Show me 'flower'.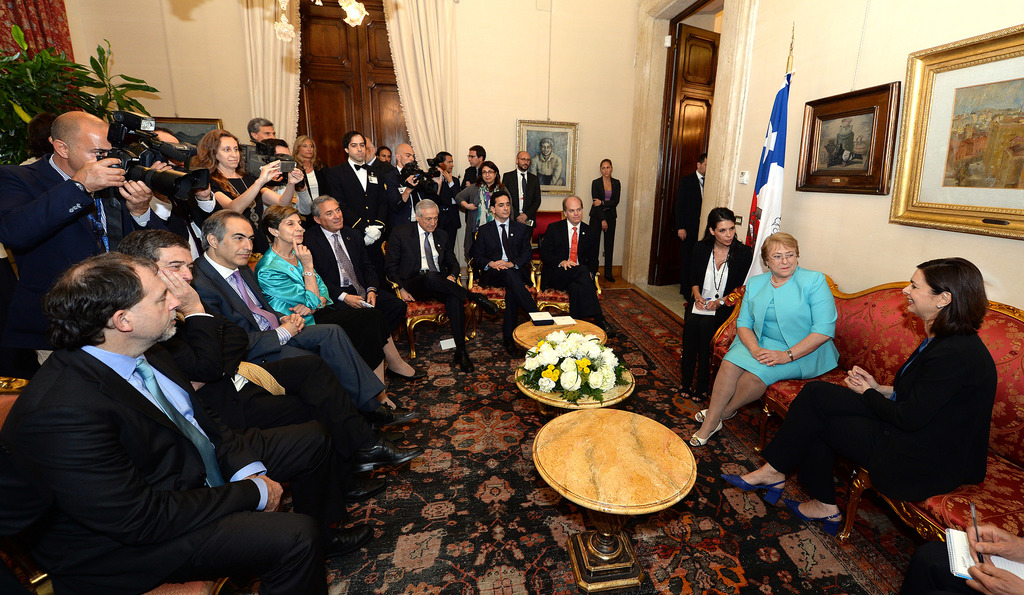
'flower' is here: crop(562, 373, 584, 390).
